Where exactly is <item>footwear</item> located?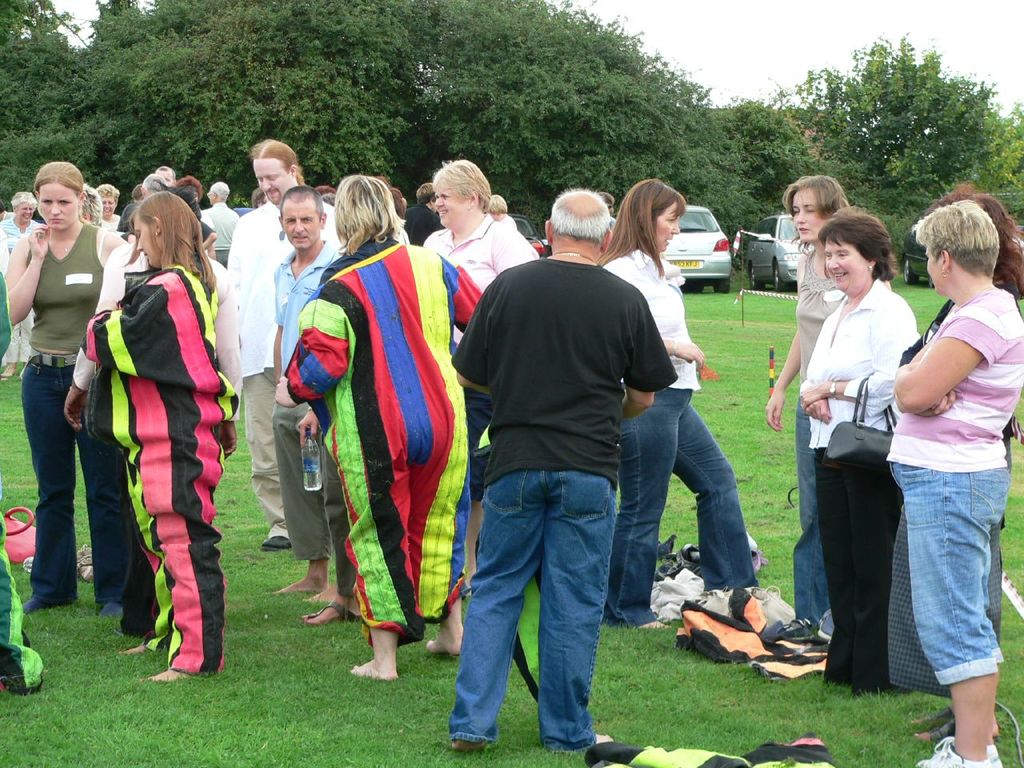
Its bounding box is locate(72, 544, 90, 568).
